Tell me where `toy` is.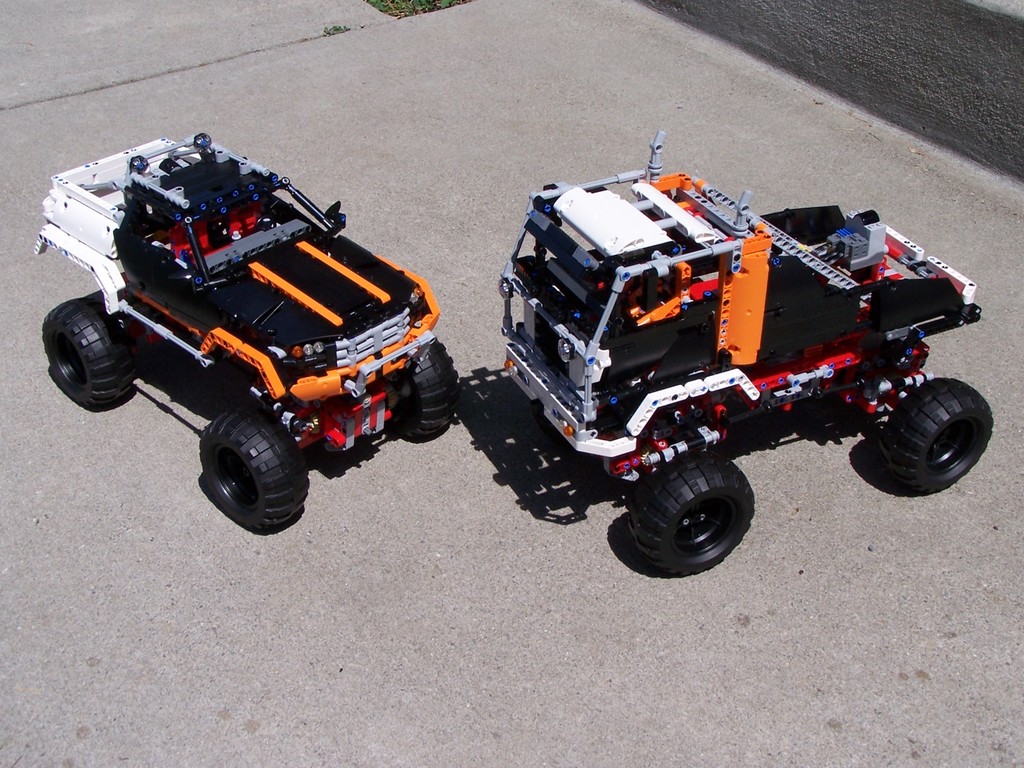
`toy` is at bbox=[34, 131, 459, 535].
